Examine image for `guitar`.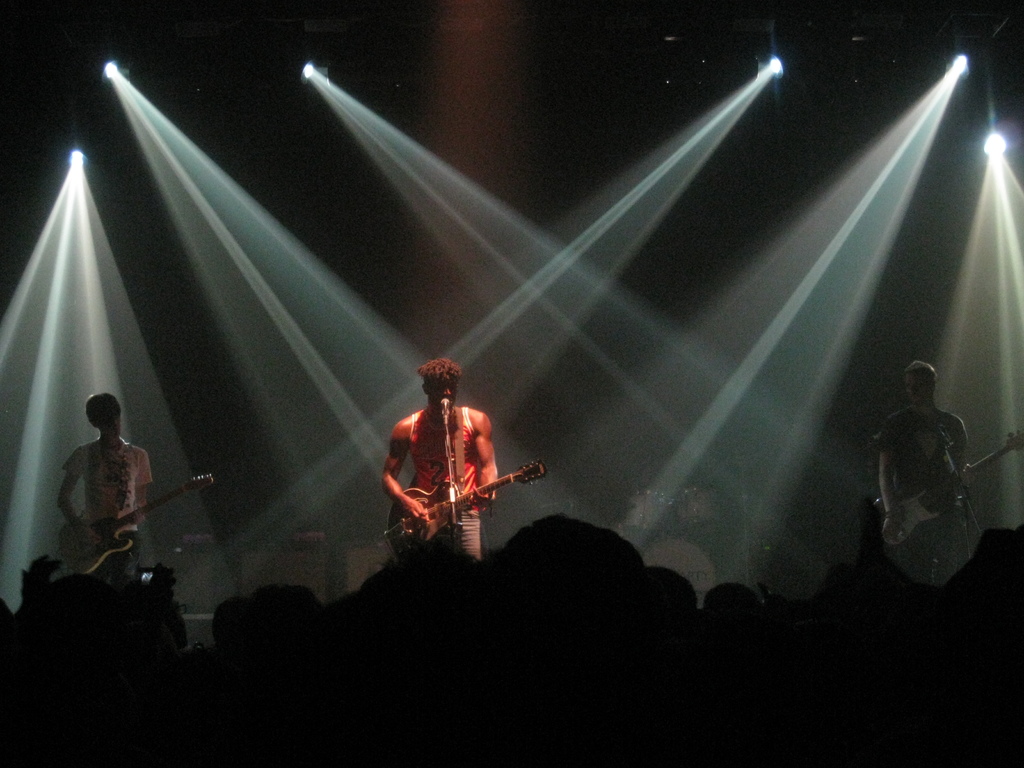
Examination result: (46, 474, 226, 604).
